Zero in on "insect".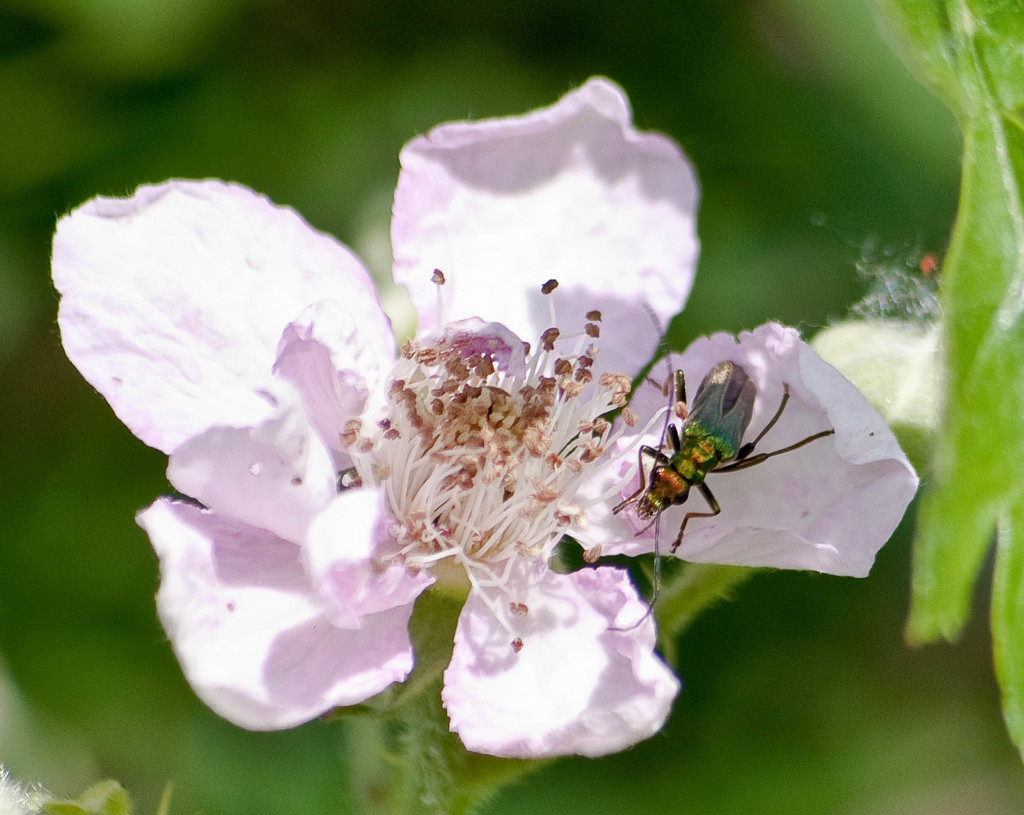
Zeroed in: (left=597, top=364, right=840, bottom=565).
